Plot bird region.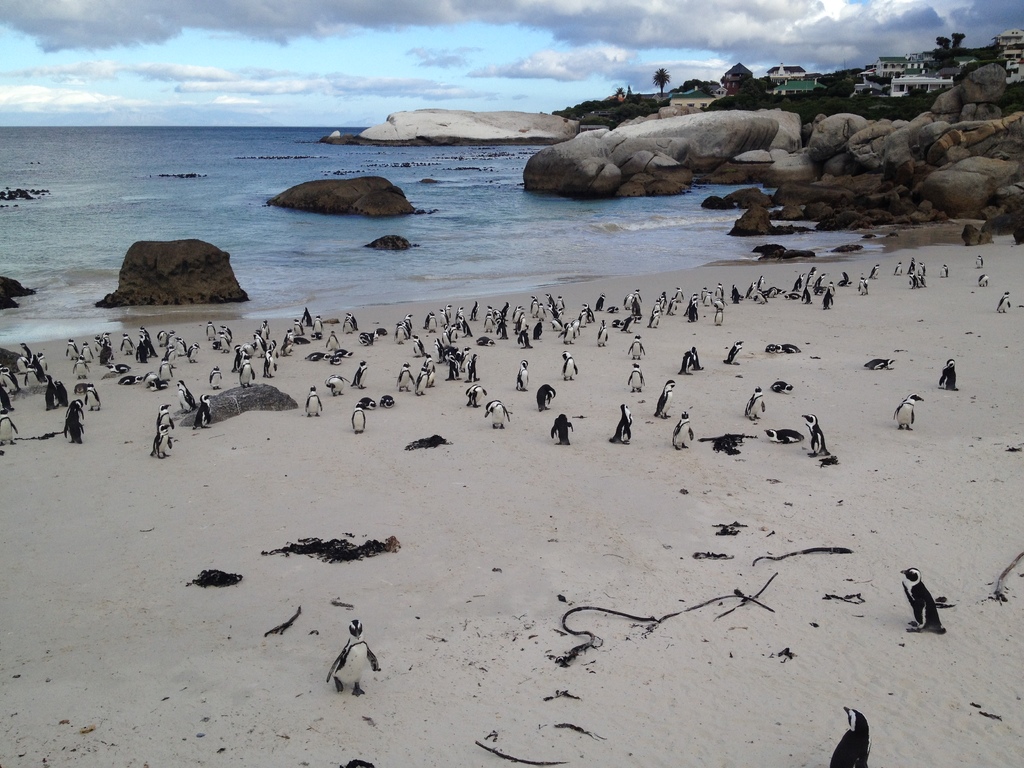
Plotted at region(918, 273, 926, 285).
